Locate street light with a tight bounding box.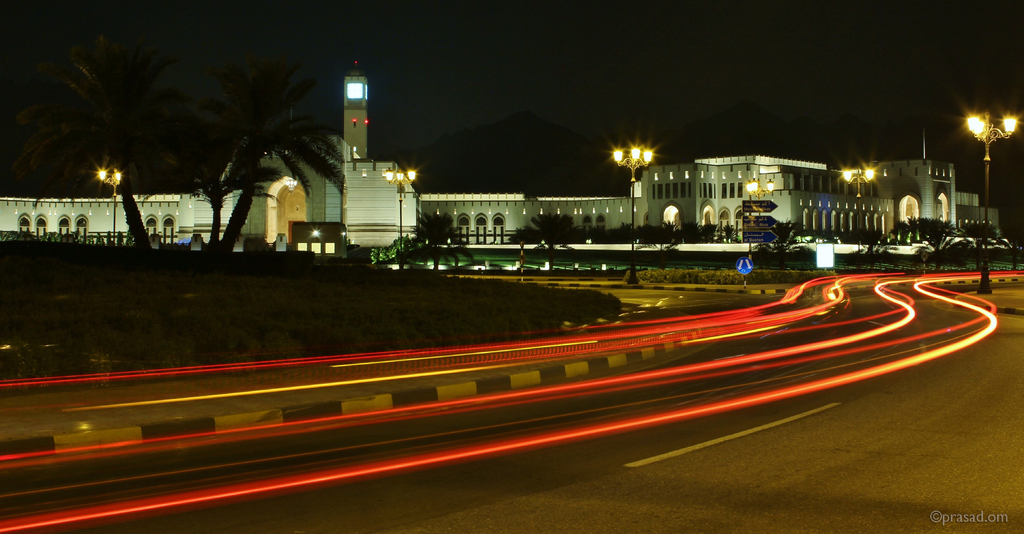
pyautogui.locateOnScreen(742, 170, 780, 259).
